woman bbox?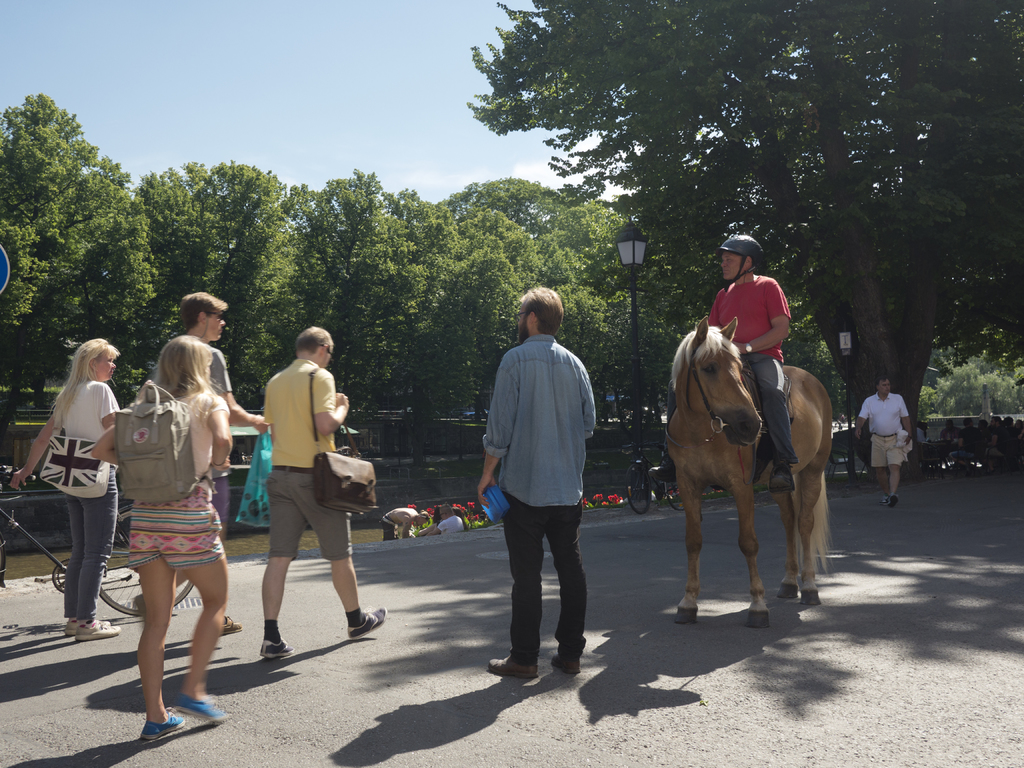
Rect(95, 322, 232, 729)
